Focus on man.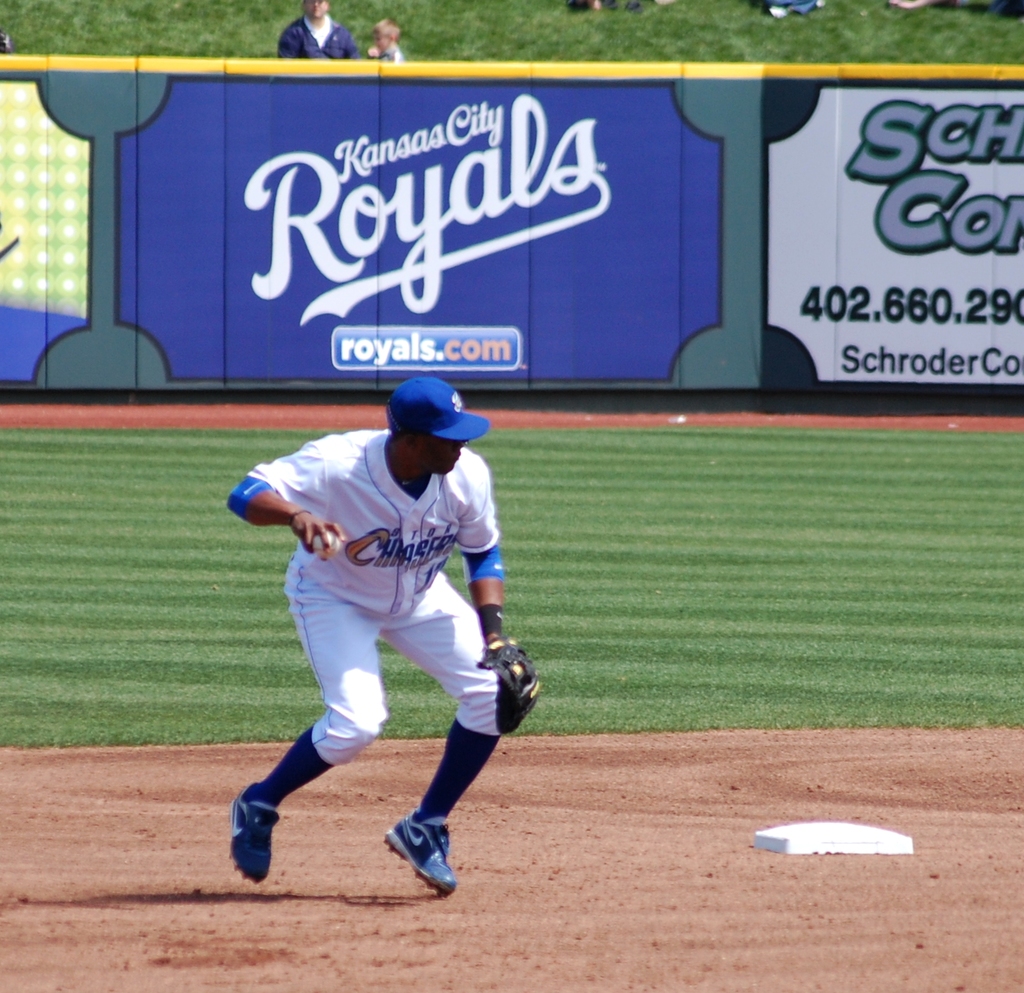
Focused at pyautogui.locateOnScreen(187, 353, 552, 898).
